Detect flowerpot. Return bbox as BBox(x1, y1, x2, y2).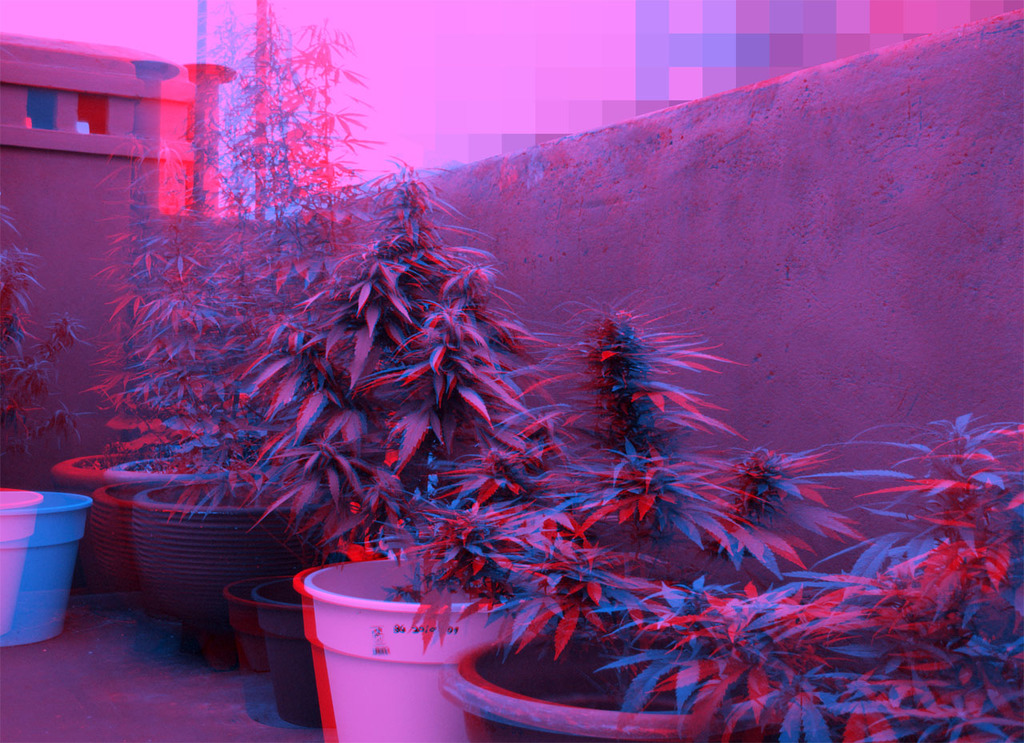
BBox(435, 625, 778, 741).
